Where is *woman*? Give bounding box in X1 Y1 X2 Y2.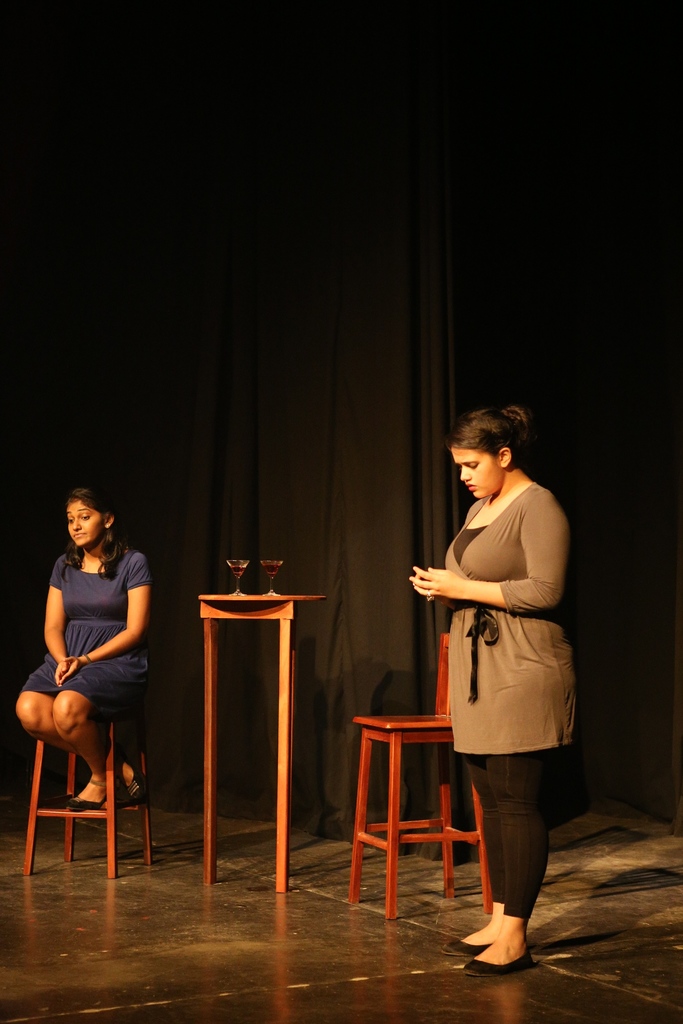
400 408 583 980.
